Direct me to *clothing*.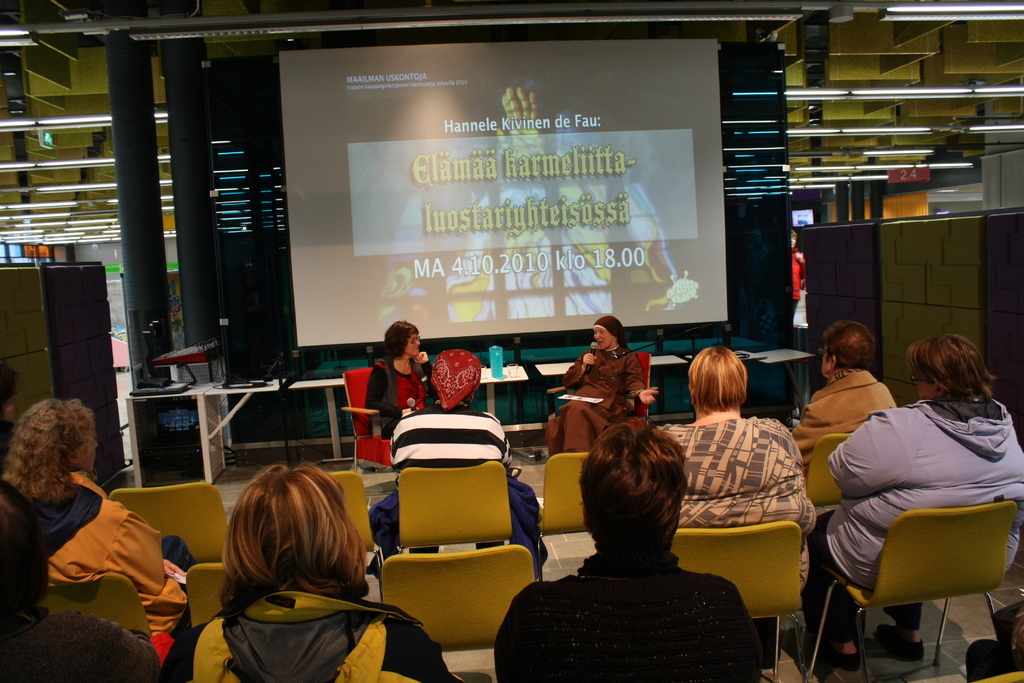
Direction: x1=660 y1=413 x2=814 y2=661.
